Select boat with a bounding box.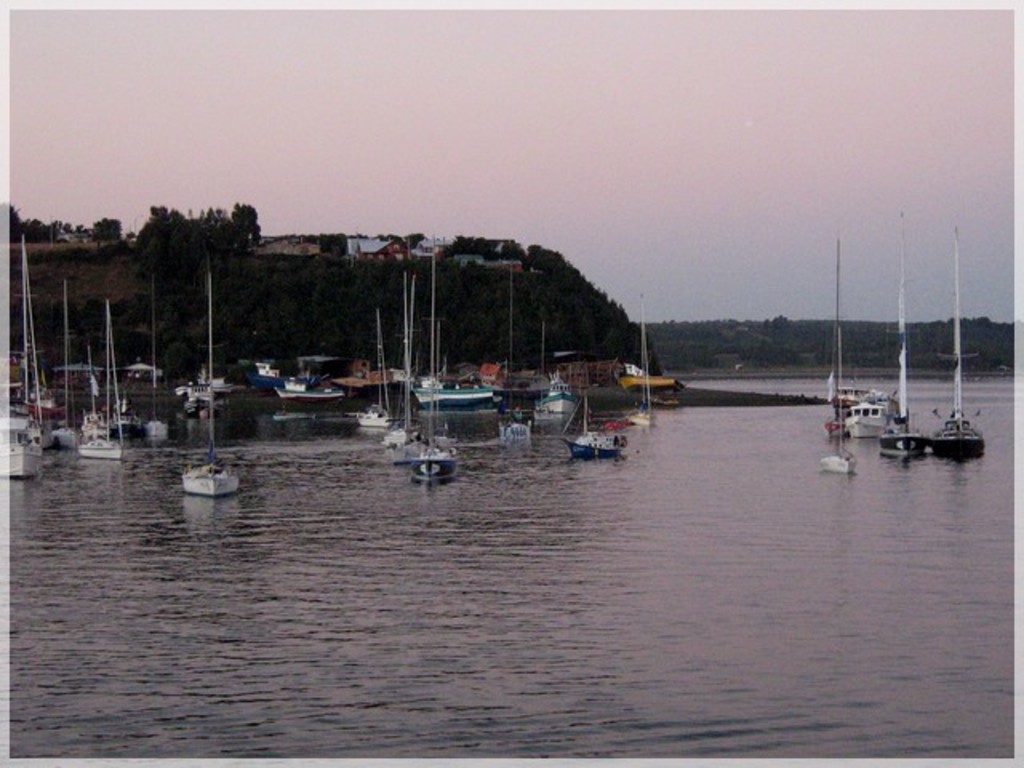
left=160, top=443, right=246, bottom=507.
